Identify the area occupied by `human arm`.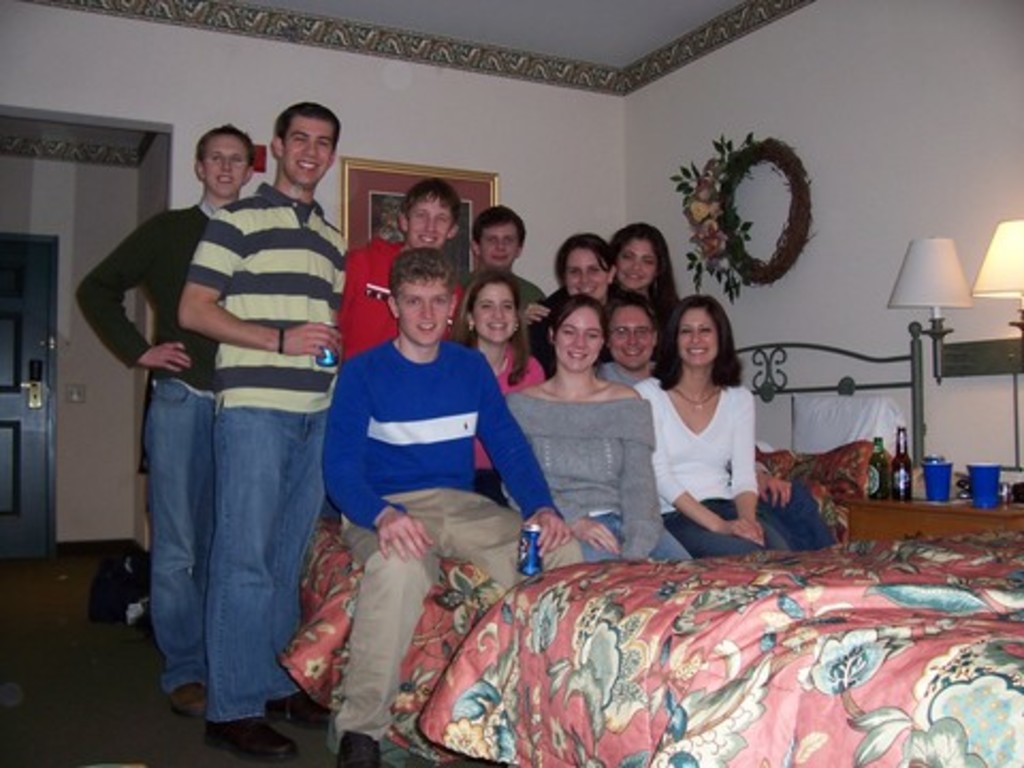
Area: crop(177, 209, 341, 367).
